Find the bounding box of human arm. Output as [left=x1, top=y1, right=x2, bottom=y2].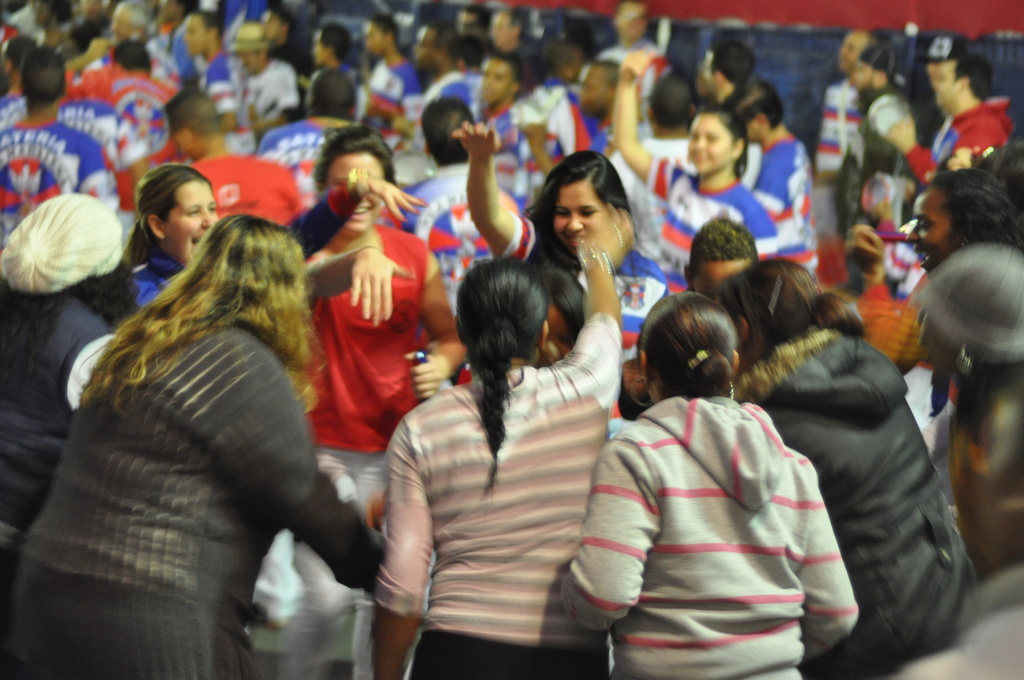
[left=292, top=177, right=419, bottom=262].
